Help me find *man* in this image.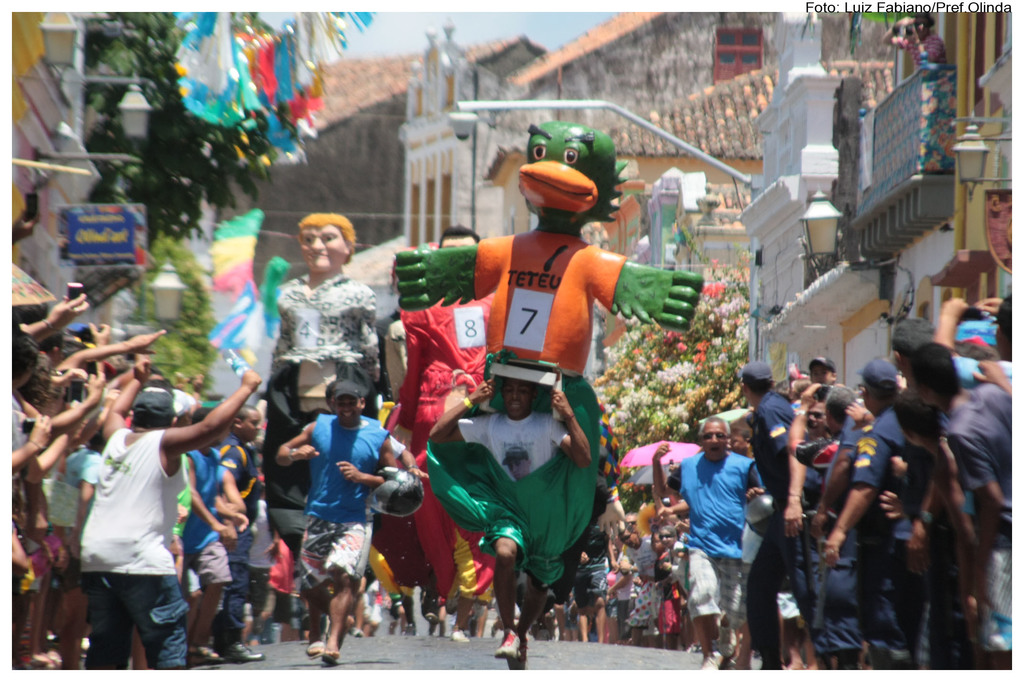
Found it: bbox(224, 406, 263, 663).
